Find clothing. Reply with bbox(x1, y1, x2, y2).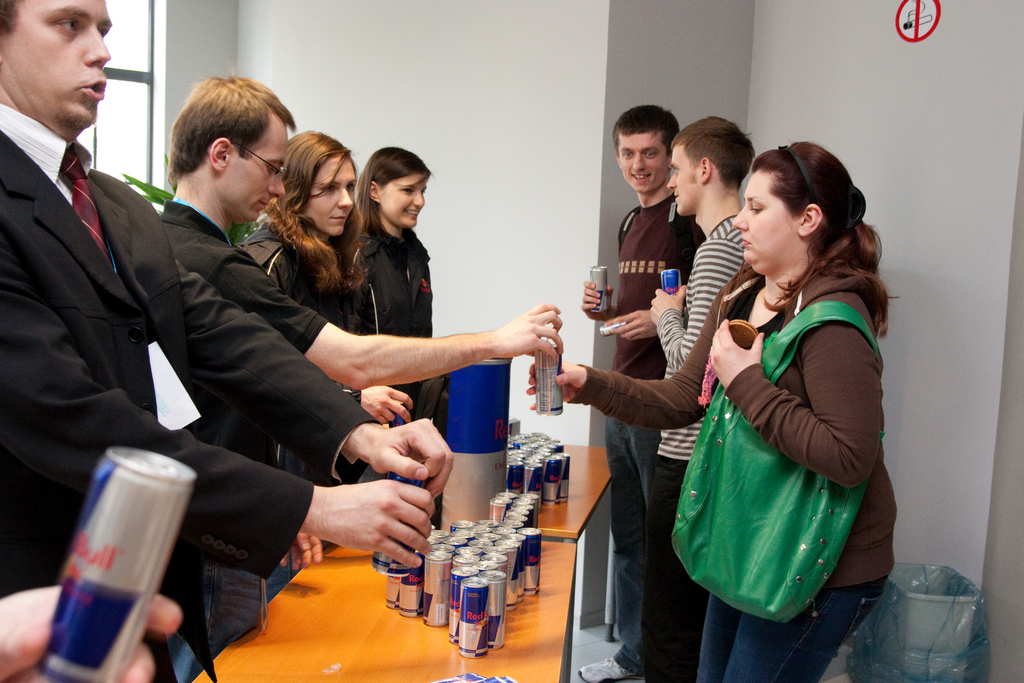
bbox(0, 104, 383, 682).
